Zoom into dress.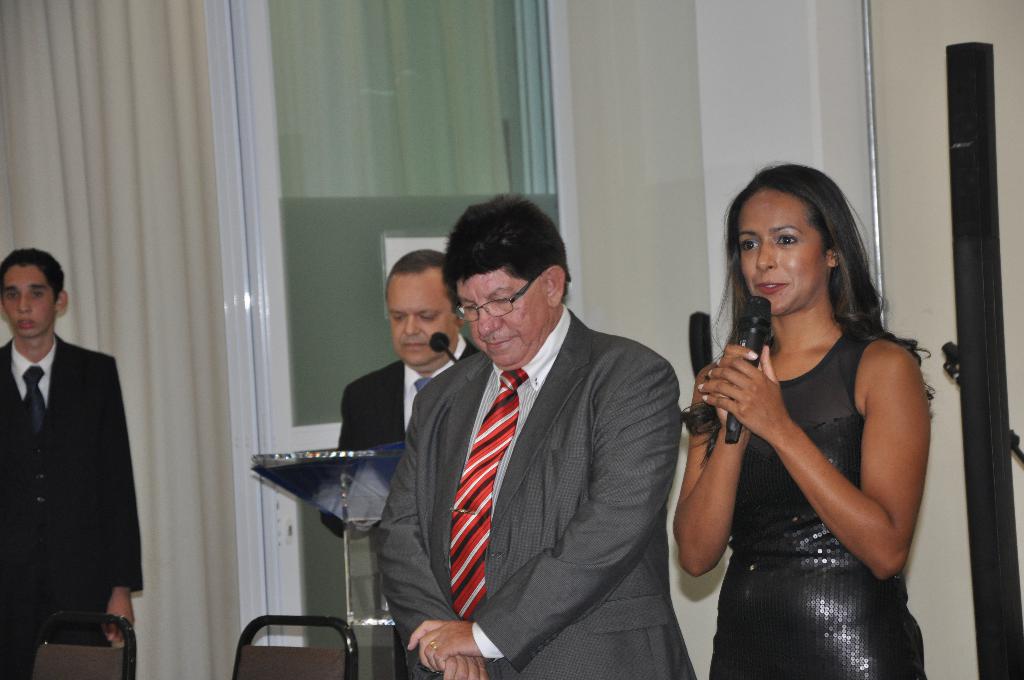
Zoom target: <bbox>707, 324, 925, 679</bbox>.
